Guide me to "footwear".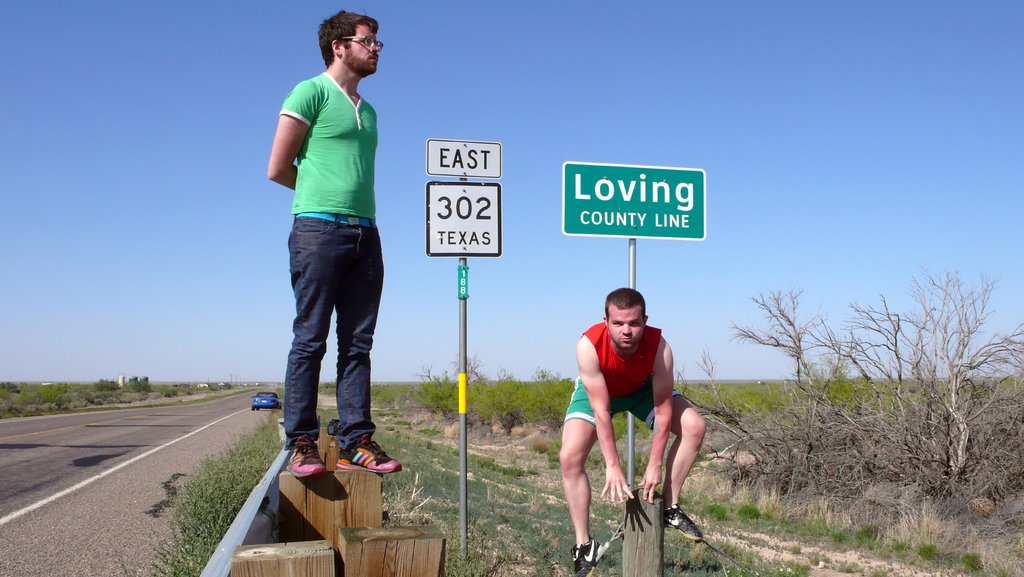
Guidance: x1=662 y1=501 x2=704 y2=546.
